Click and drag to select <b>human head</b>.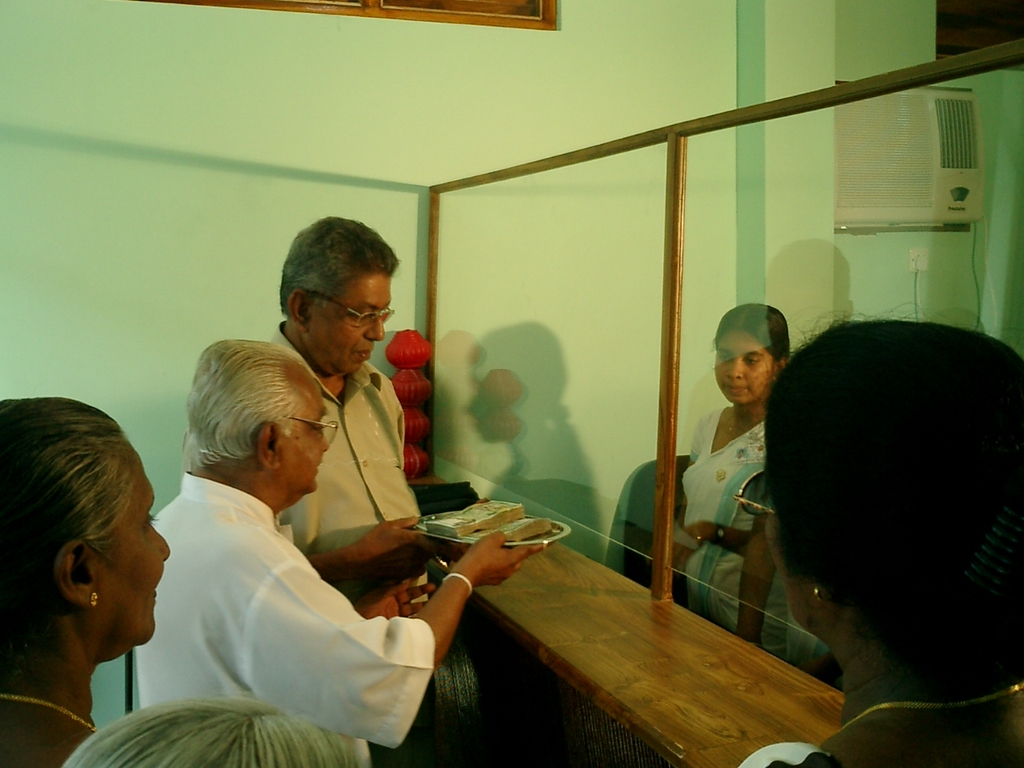
Selection: detection(54, 693, 358, 767).
